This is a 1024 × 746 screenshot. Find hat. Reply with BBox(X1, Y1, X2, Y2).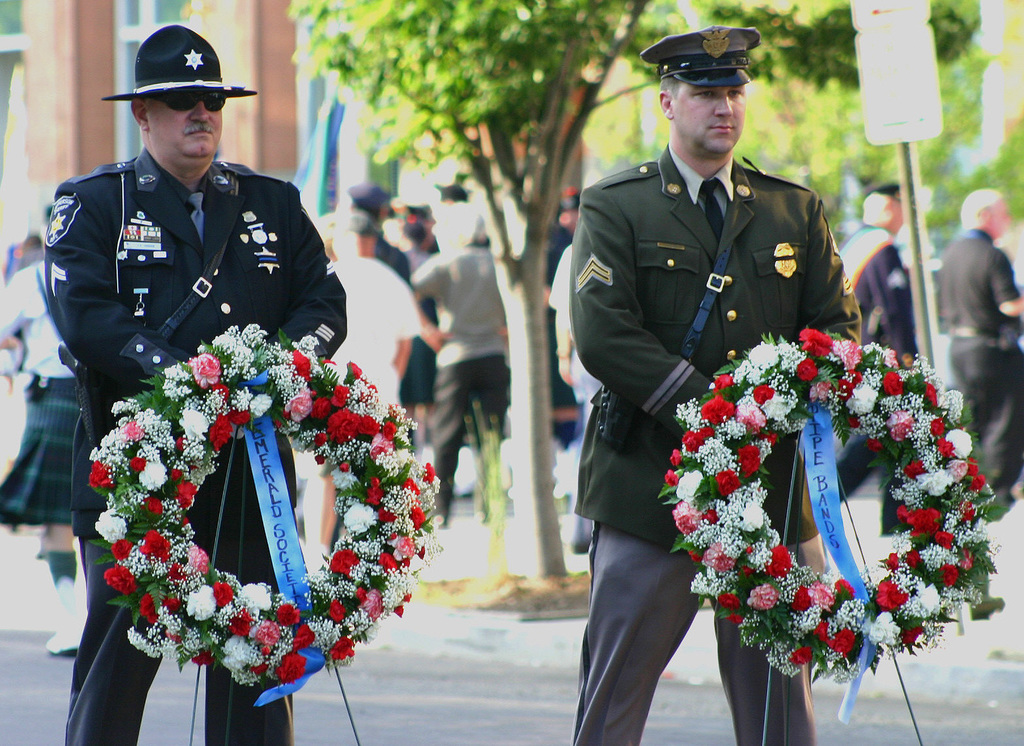
BBox(97, 22, 260, 104).
